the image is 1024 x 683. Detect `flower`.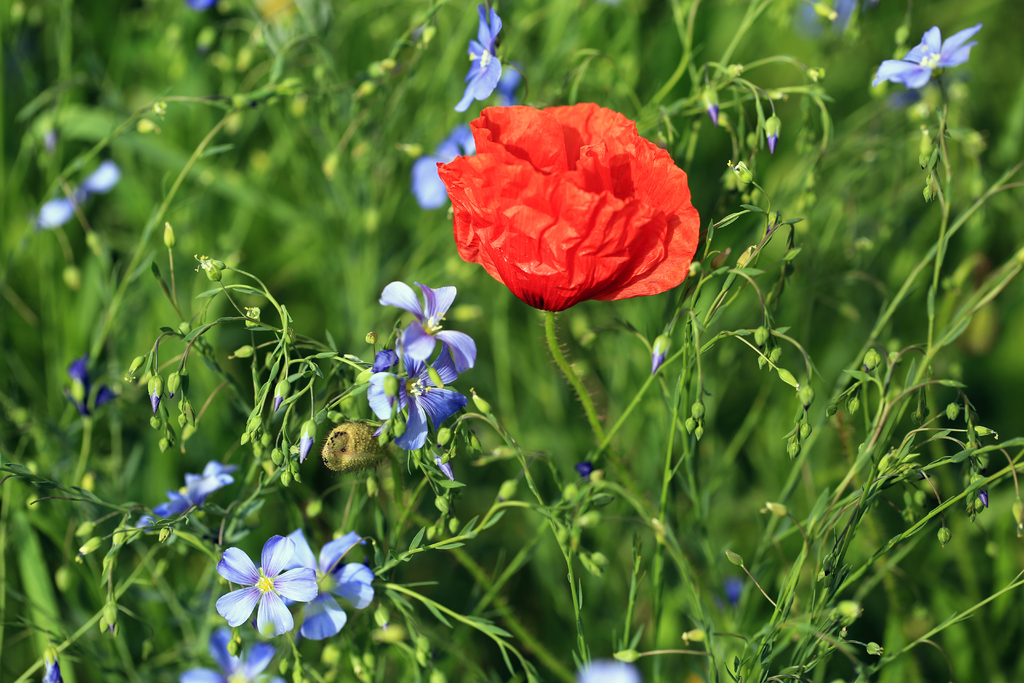
Detection: {"left": 38, "top": 163, "right": 123, "bottom": 231}.
